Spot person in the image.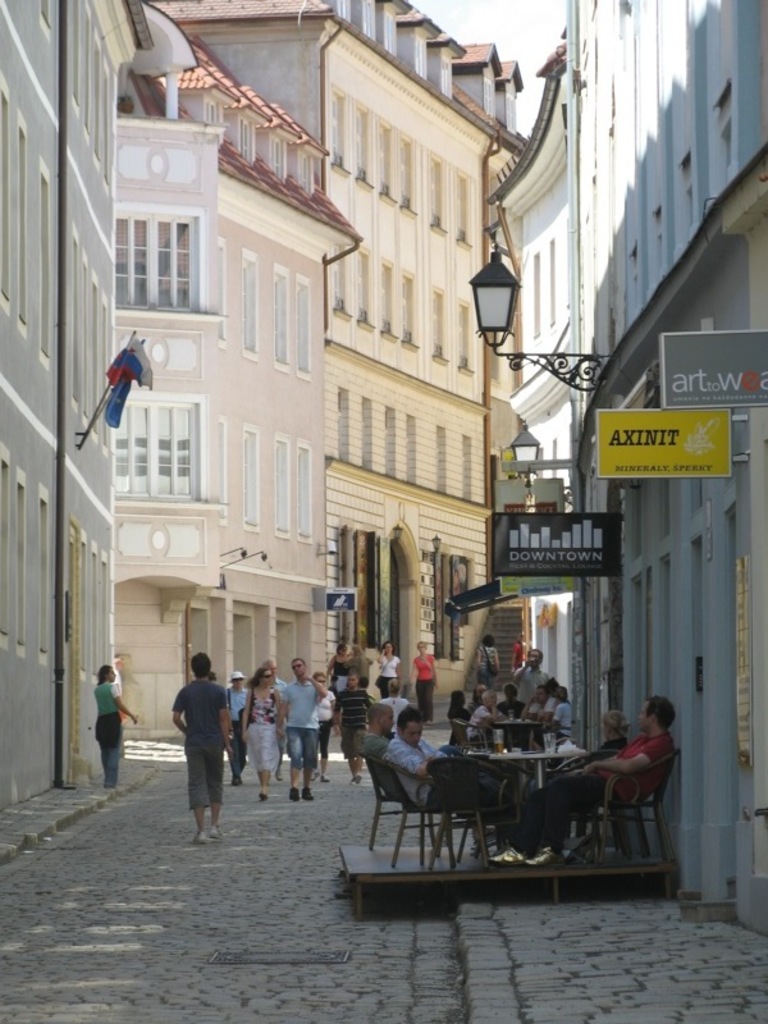
person found at (left=385, top=705, right=493, bottom=818).
